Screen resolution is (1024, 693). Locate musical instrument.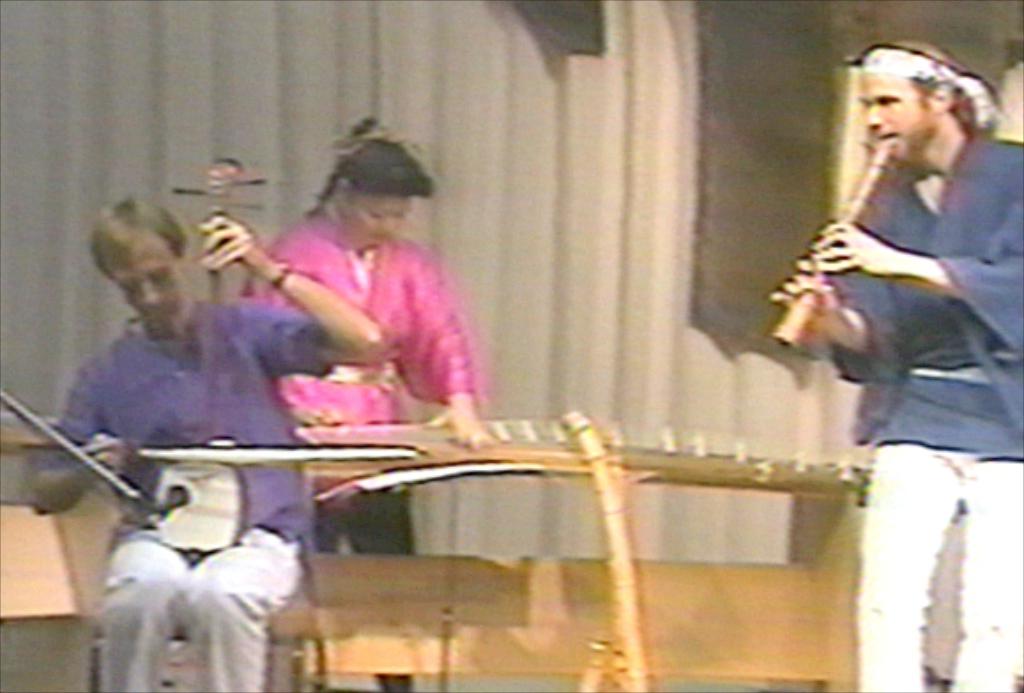
x1=557, y1=407, x2=676, y2=691.
